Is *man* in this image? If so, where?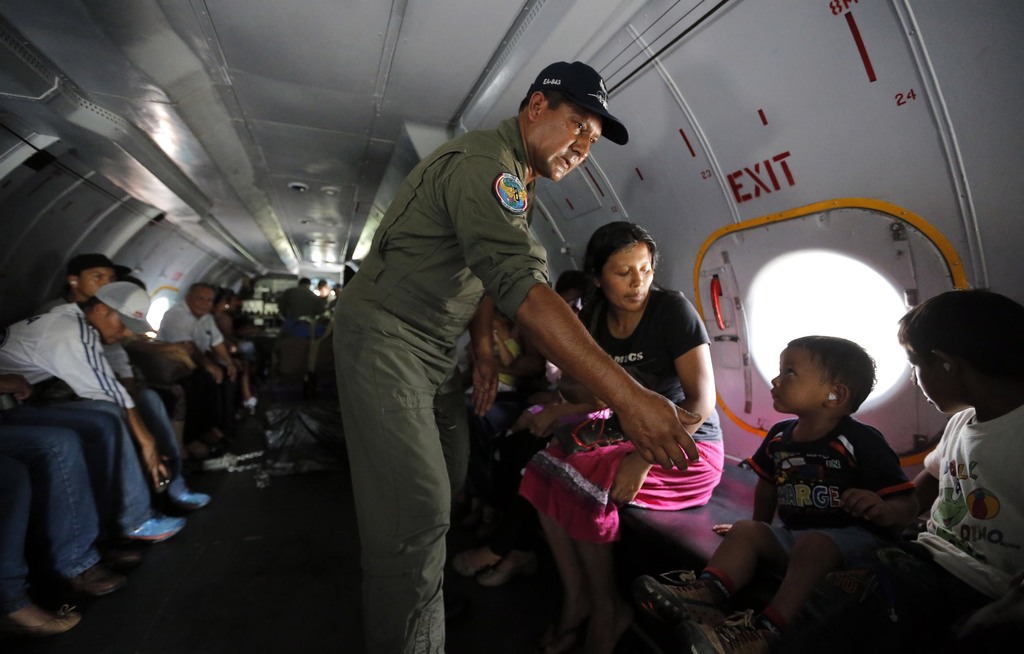
Yes, at bbox(154, 282, 238, 459).
